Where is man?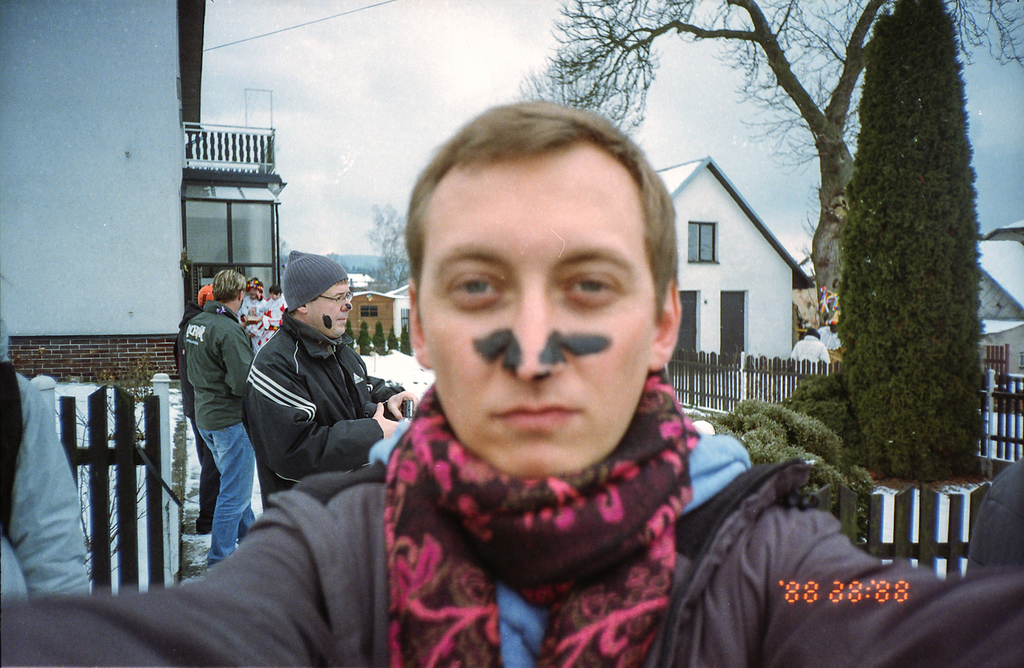
(left=239, top=274, right=266, bottom=349).
